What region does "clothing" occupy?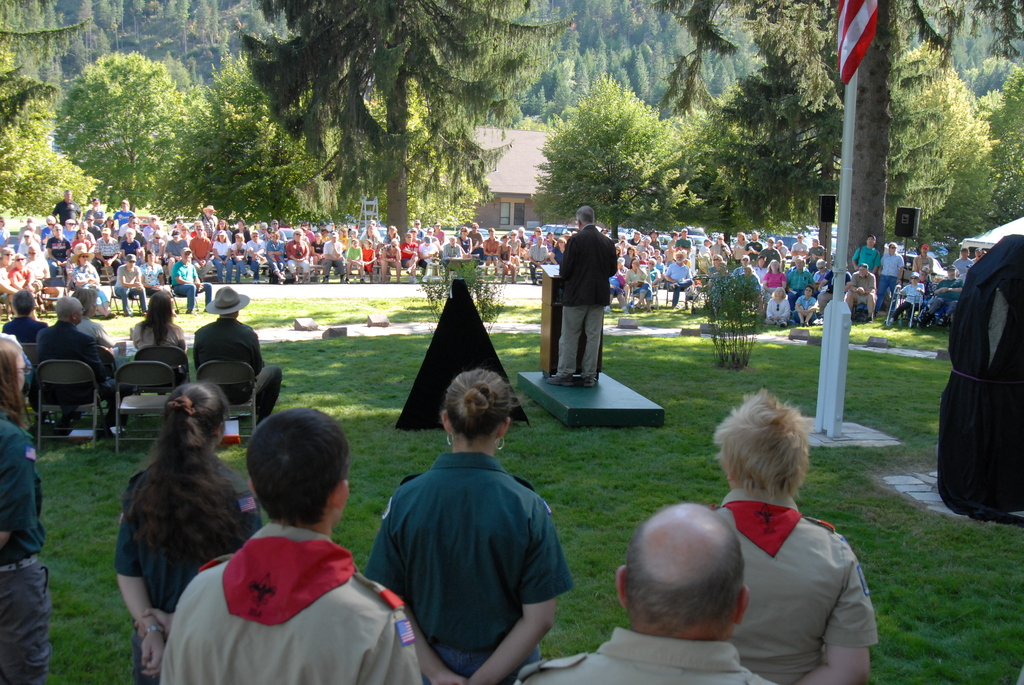
left=131, top=319, right=186, bottom=354.
